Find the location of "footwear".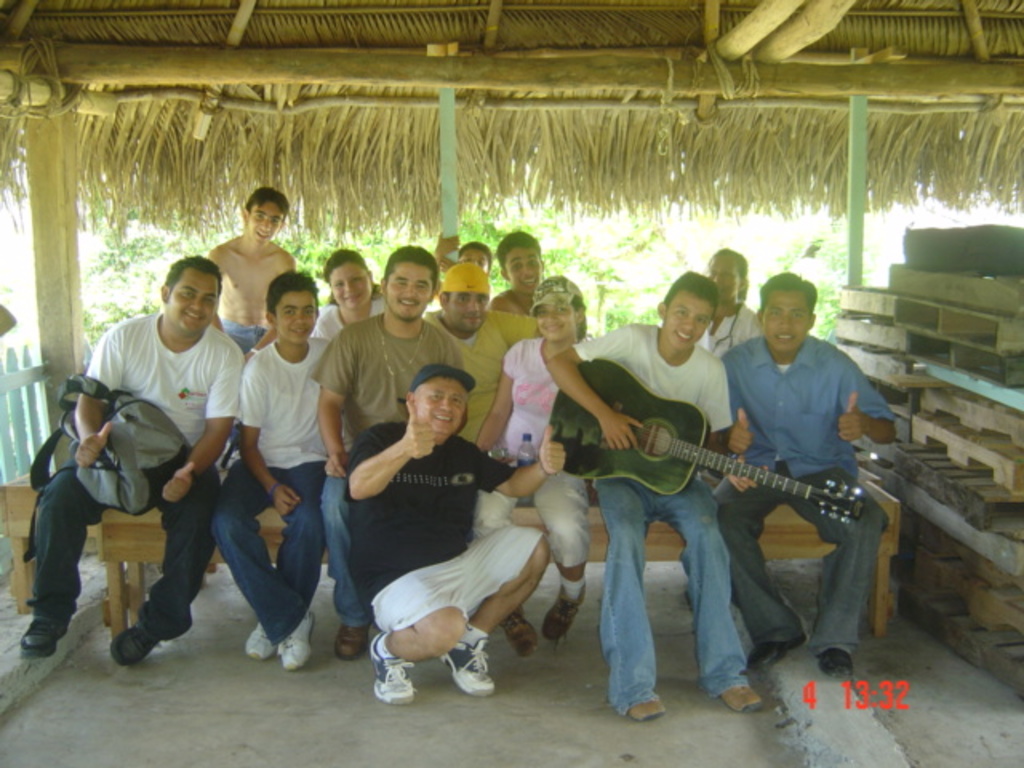
Location: rect(634, 698, 661, 717).
